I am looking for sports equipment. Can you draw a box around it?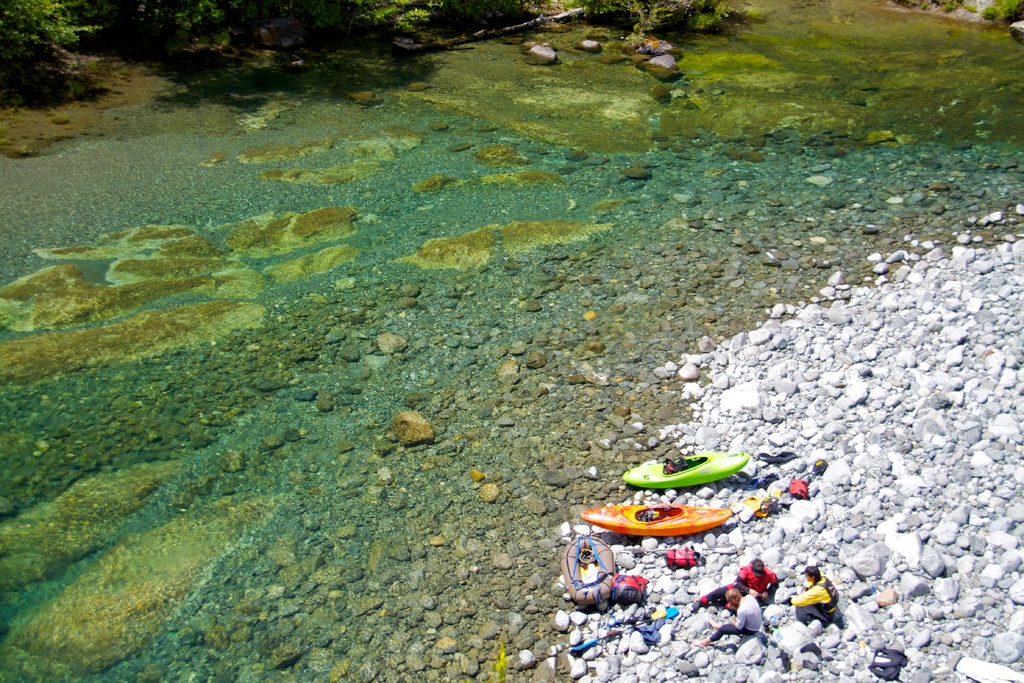
Sure, the bounding box is [left=618, top=450, right=751, bottom=491].
